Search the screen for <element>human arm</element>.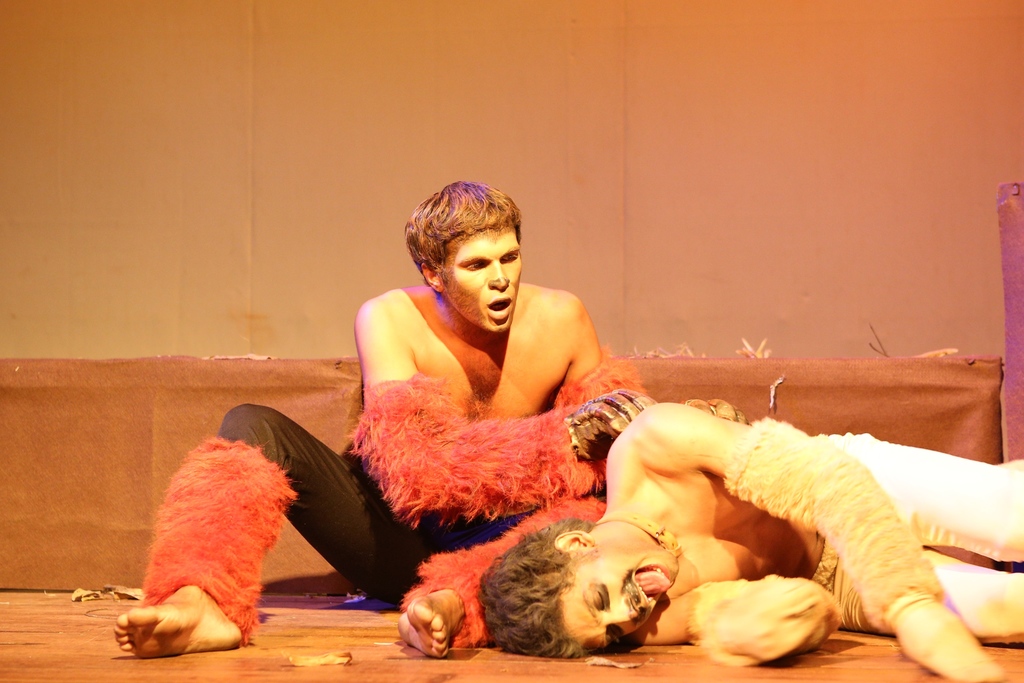
Found at box(366, 290, 666, 511).
